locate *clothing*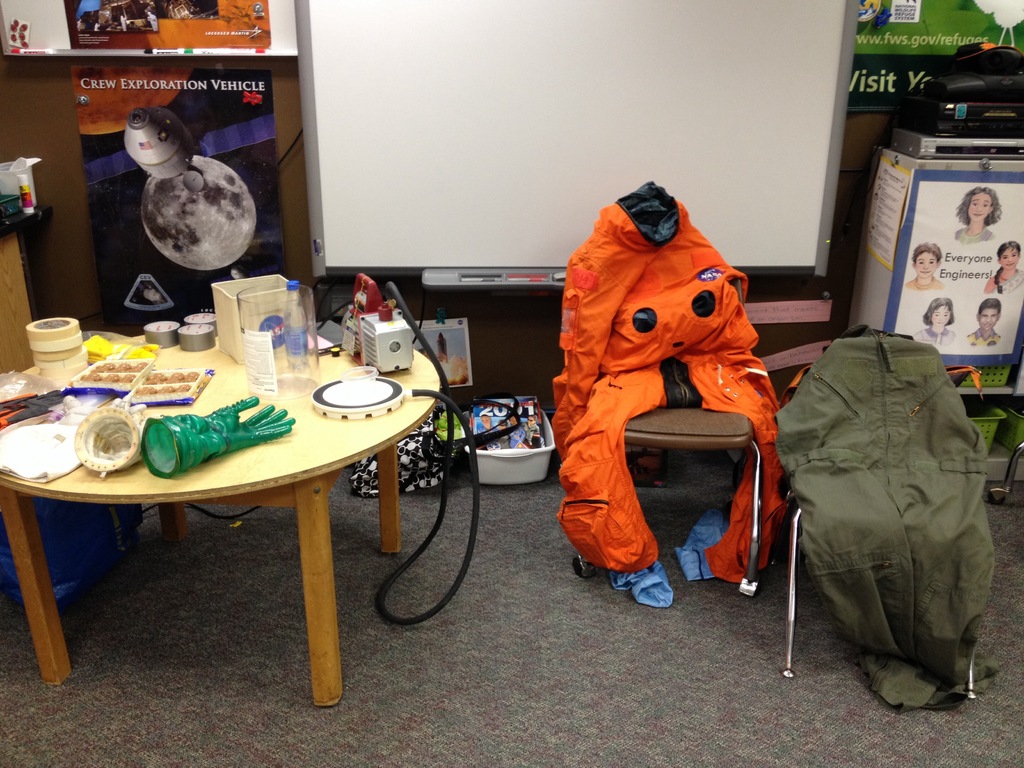
{"x1": 508, "y1": 427, "x2": 524, "y2": 447}
